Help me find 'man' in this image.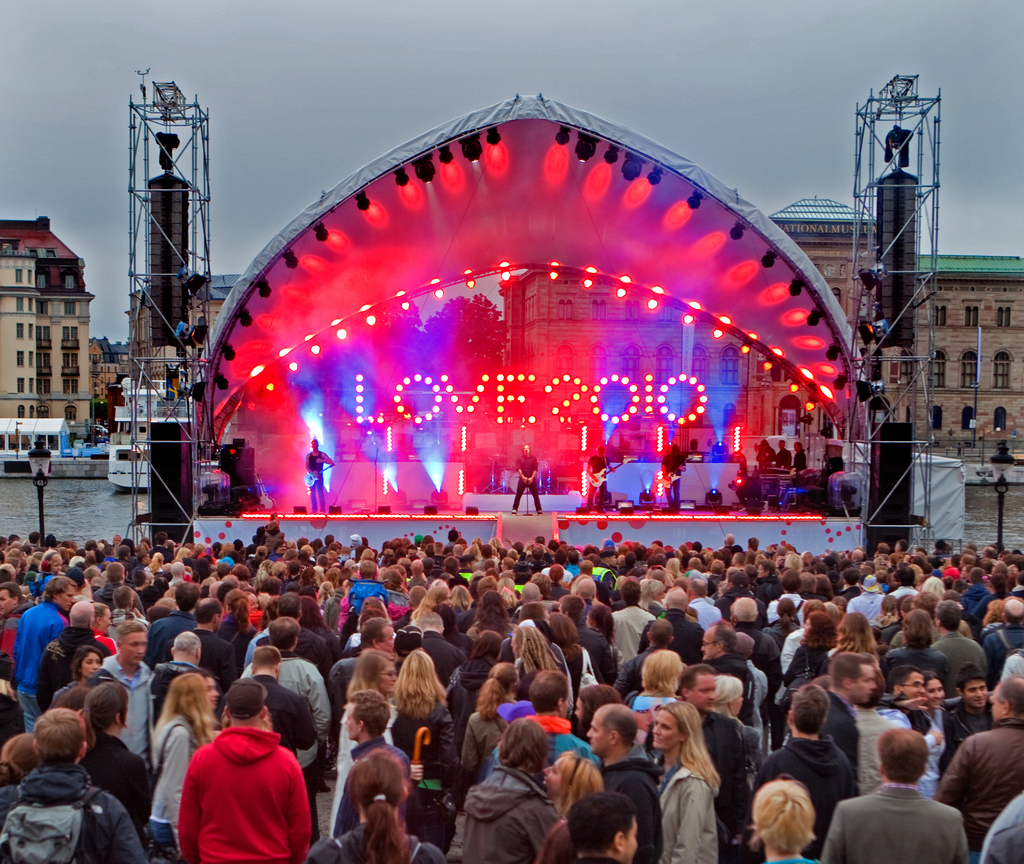
Found it: 979, 598, 1023, 675.
